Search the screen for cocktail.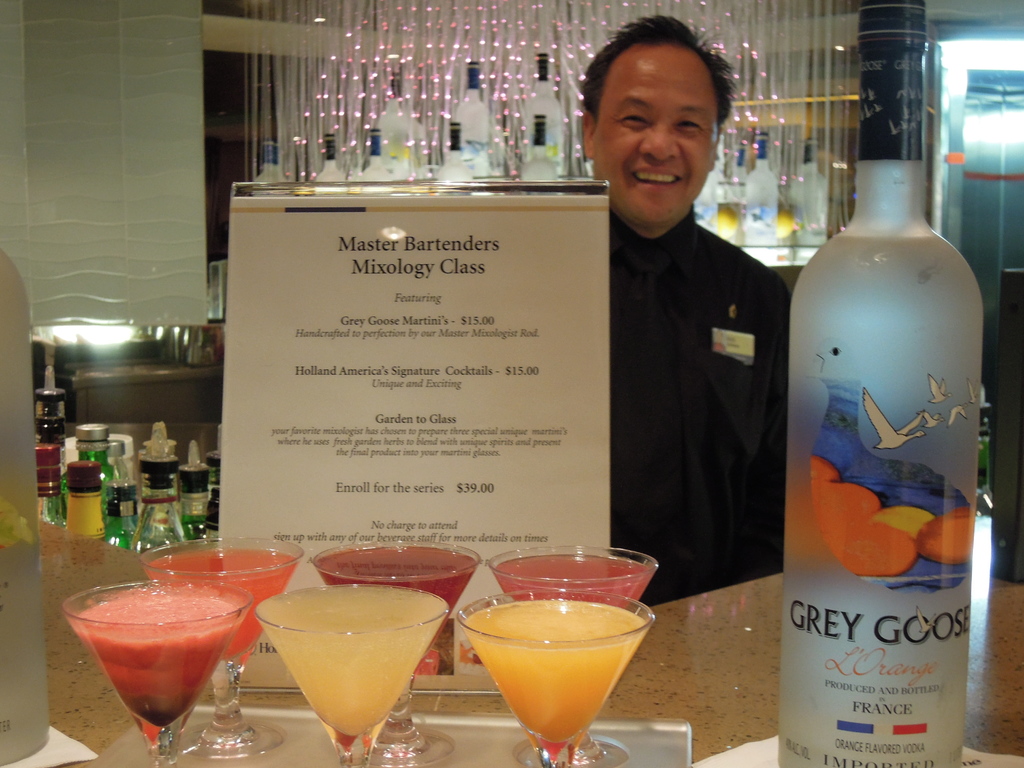
Found at <box>307,531,481,762</box>.
